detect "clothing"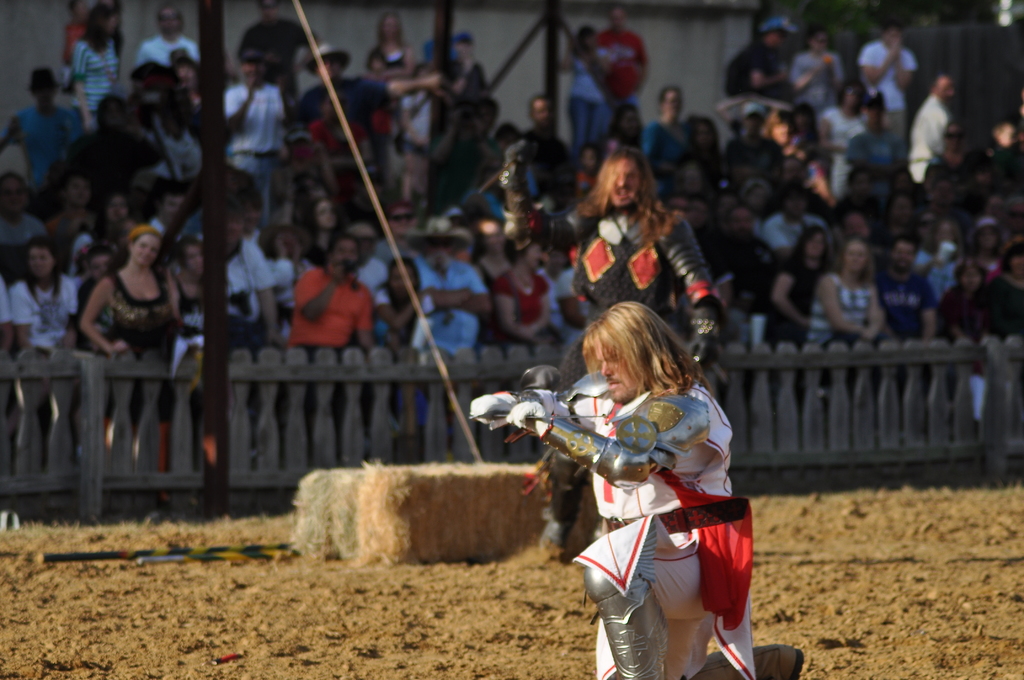
l=592, t=27, r=642, b=124
